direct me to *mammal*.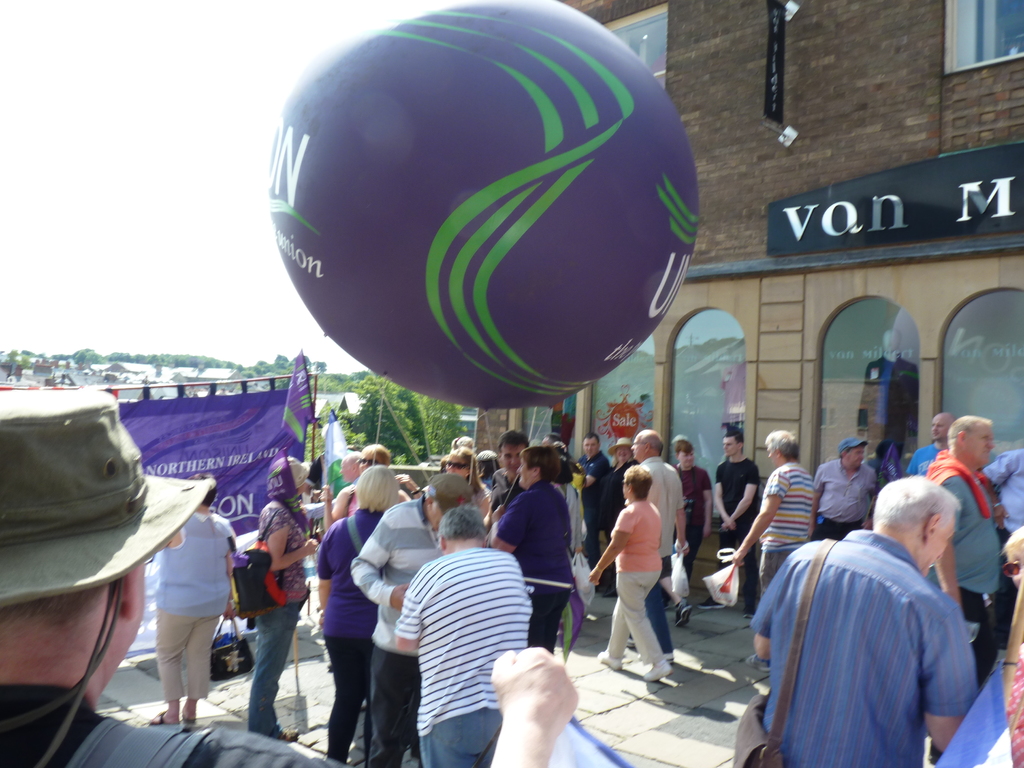
Direction: x1=340, y1=445, x2=362, y2=486.
